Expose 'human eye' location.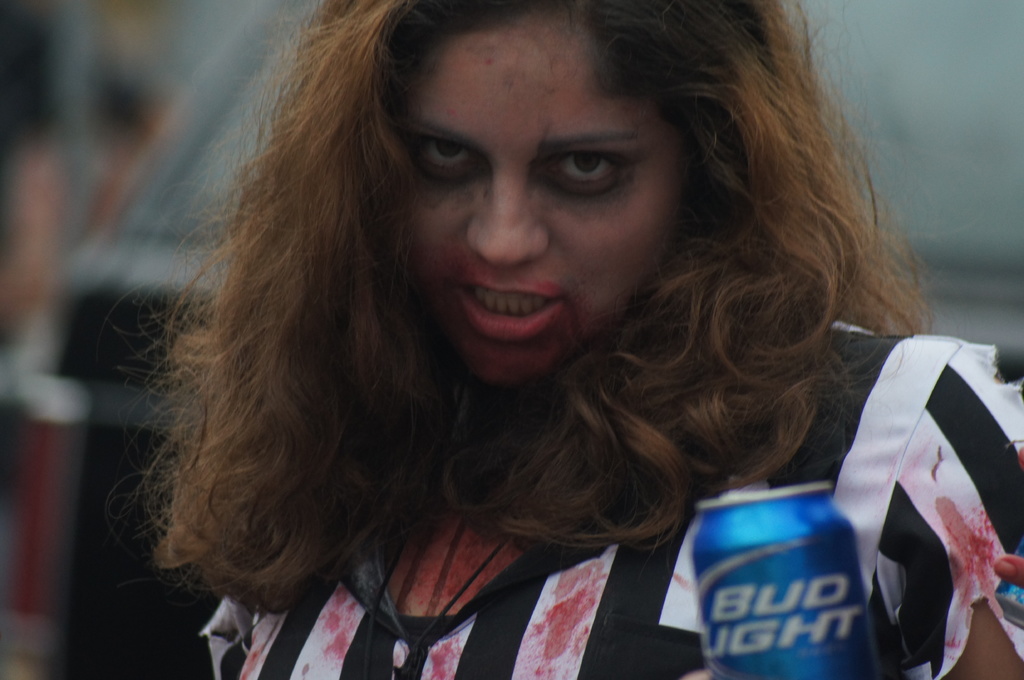
Exposed at detection(416, 130, 484, 174).
